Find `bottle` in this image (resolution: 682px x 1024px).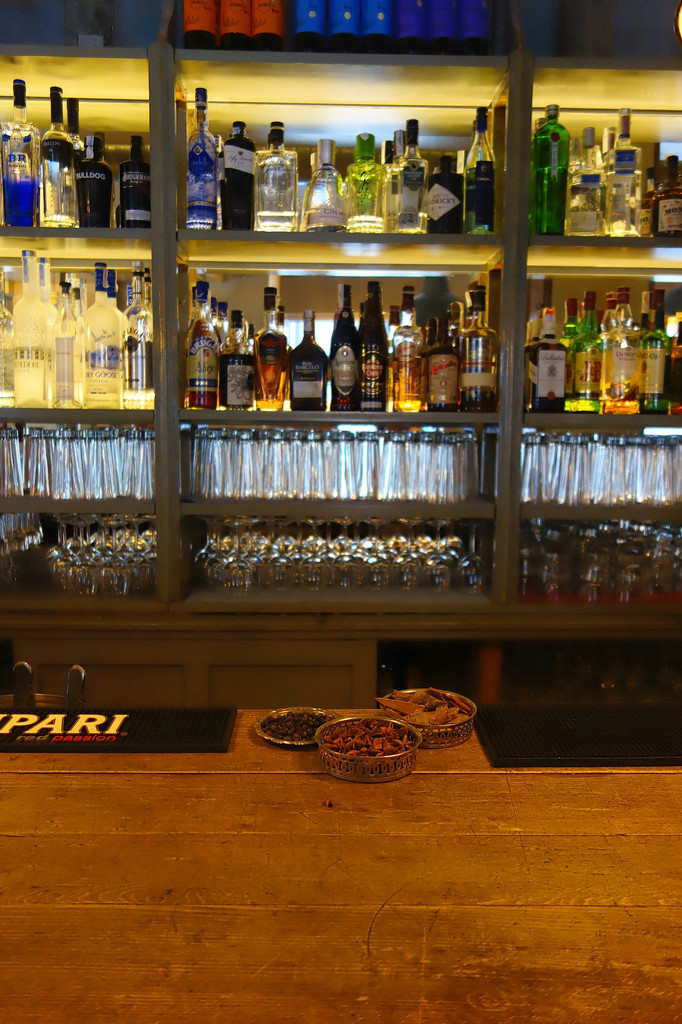
crop(599, 128, 619, 161).
